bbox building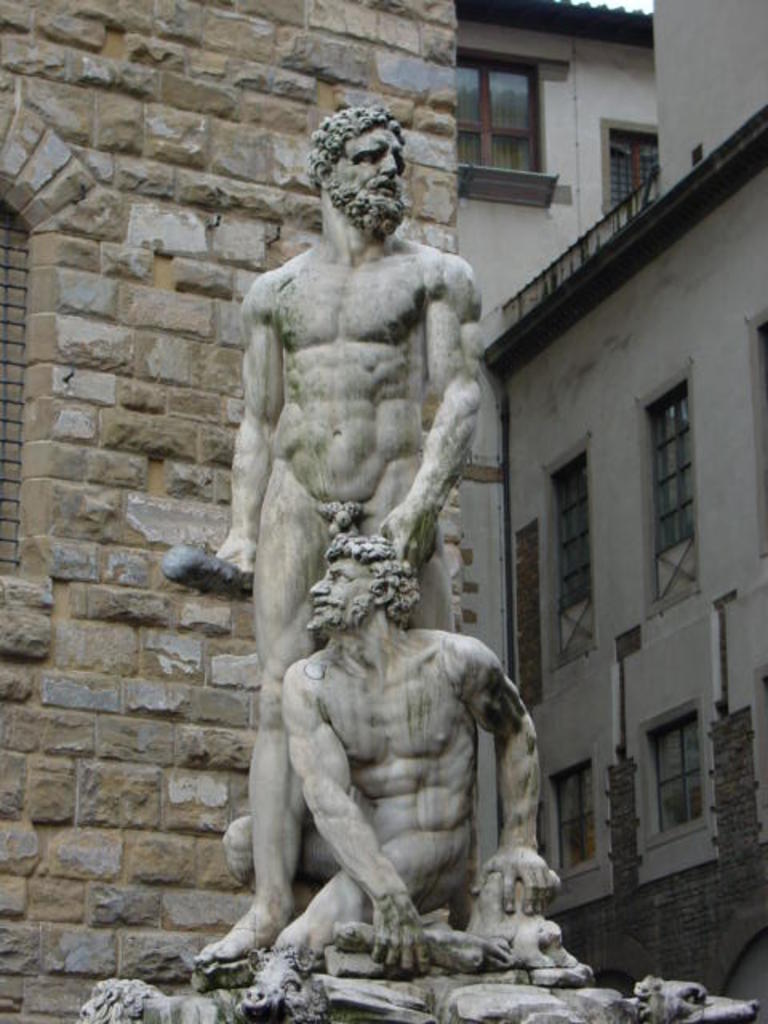
region(0, 0, 458, 1022)
